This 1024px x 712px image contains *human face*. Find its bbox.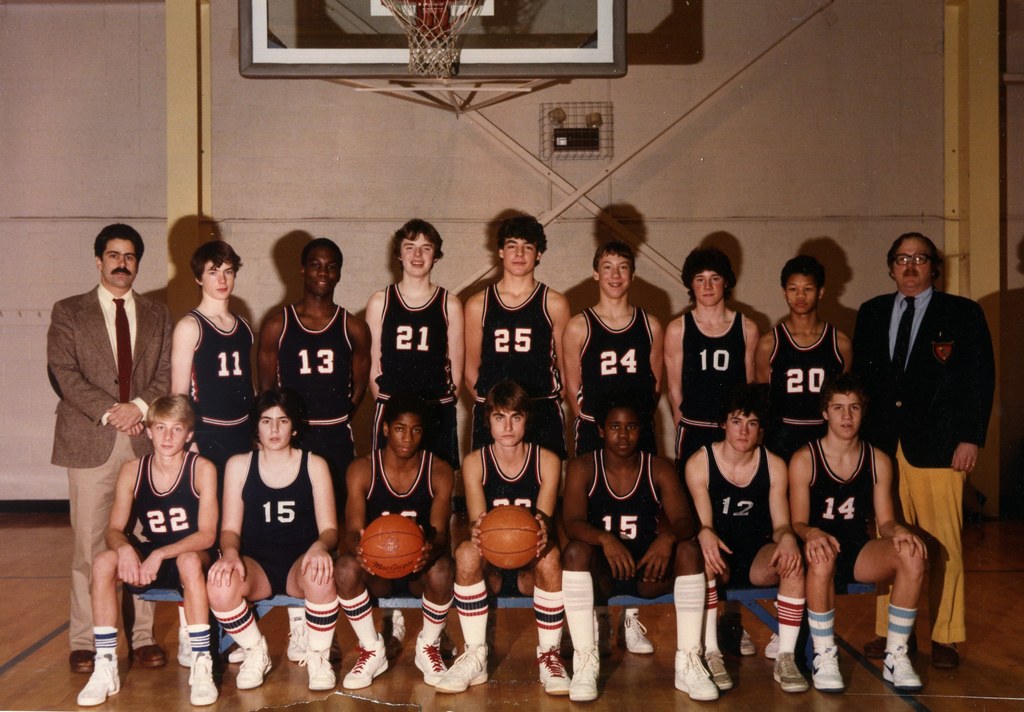
region(148, 412, 185, 453).
